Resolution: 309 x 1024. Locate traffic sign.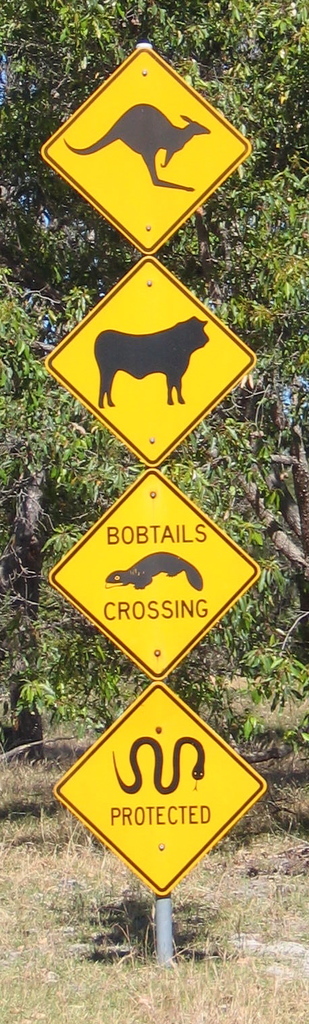
36 673 266 904.
